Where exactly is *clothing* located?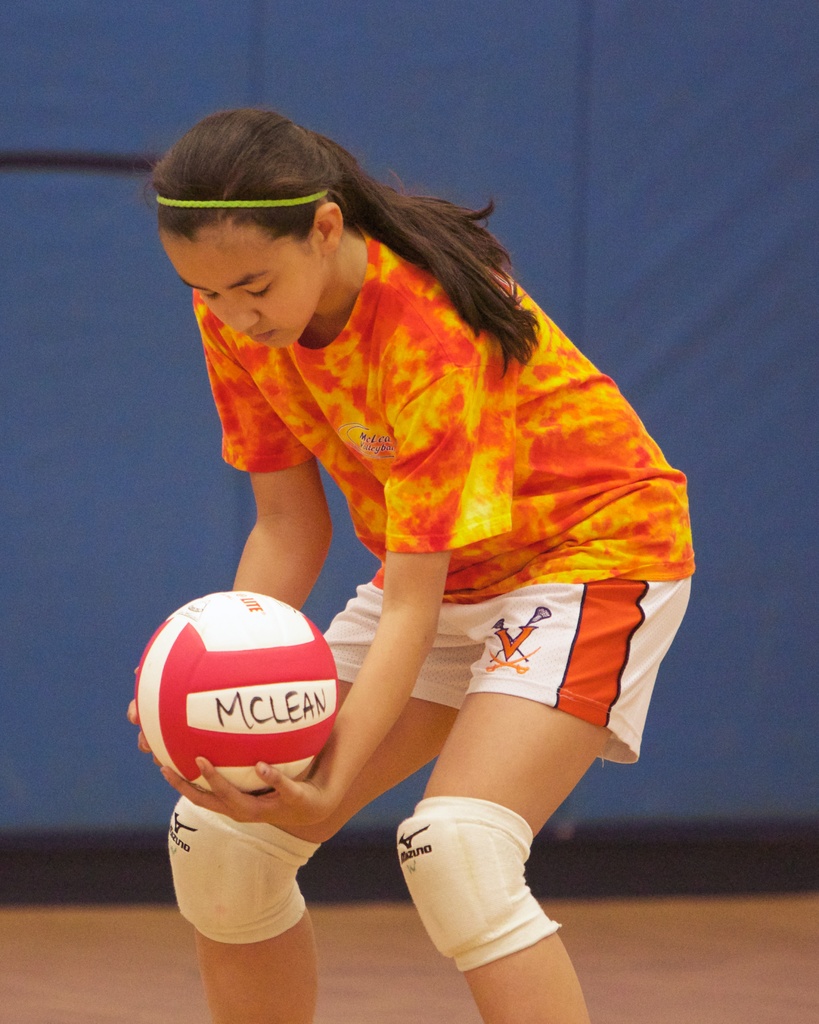
Its bounding box is l=160, t=206, r=663, b=774.
